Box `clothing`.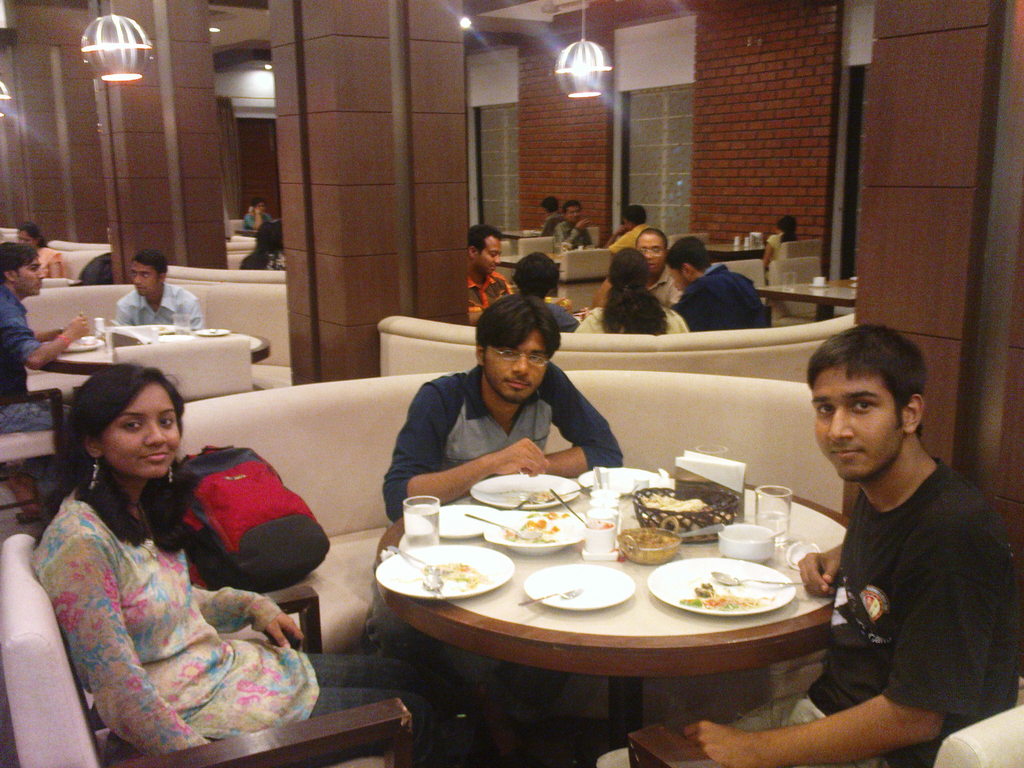
x1=572 y1=300 x2=687 y2=331.
